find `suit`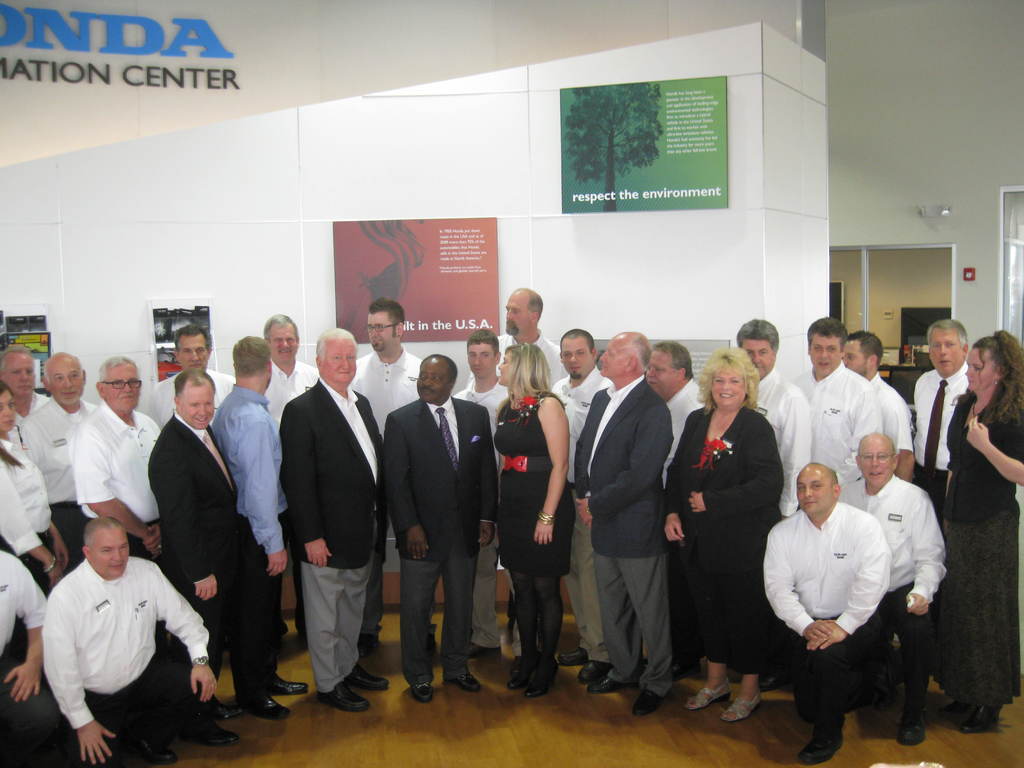
(145,415,283,695)
